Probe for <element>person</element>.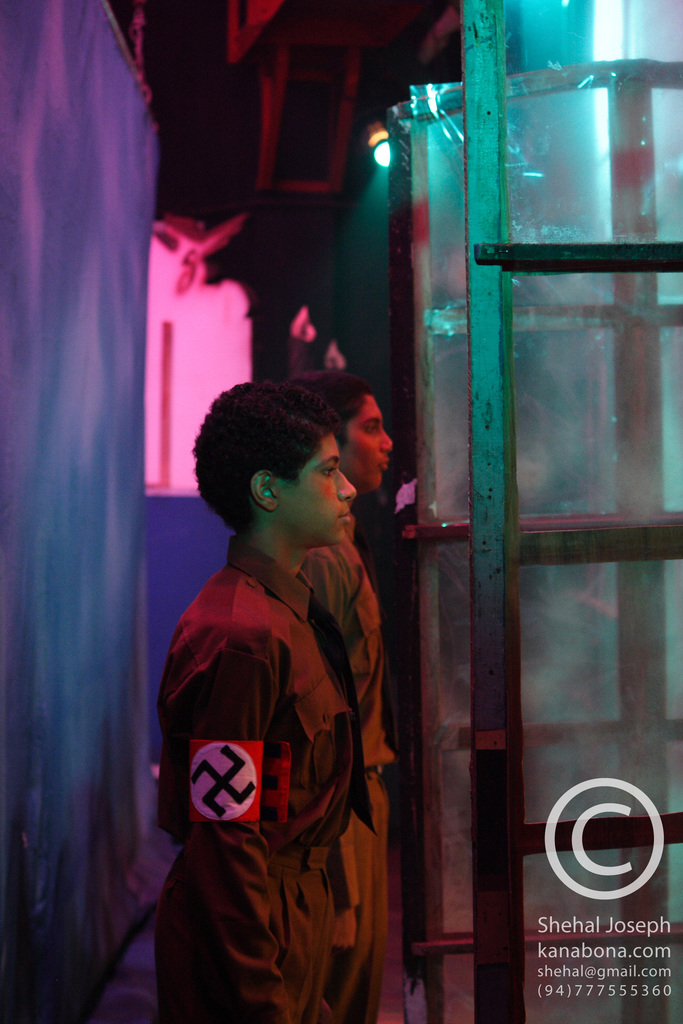
Probe result: 270,370,399,1023.
